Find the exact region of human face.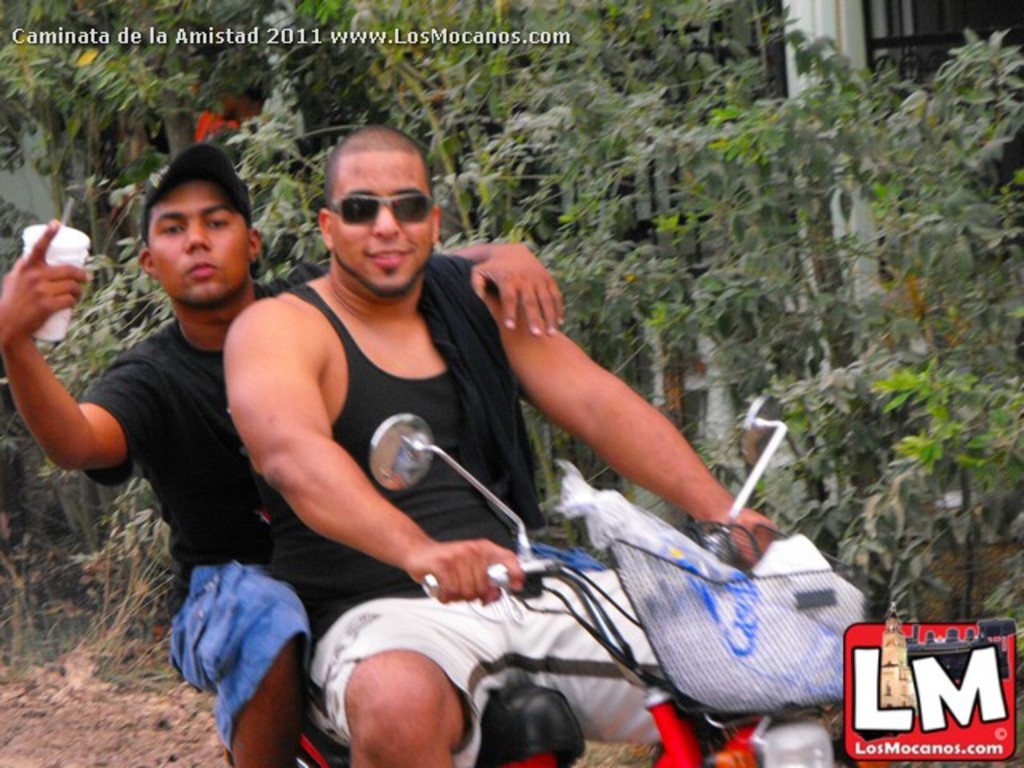
Exact region: select_region(150, 184, 254, 299).
